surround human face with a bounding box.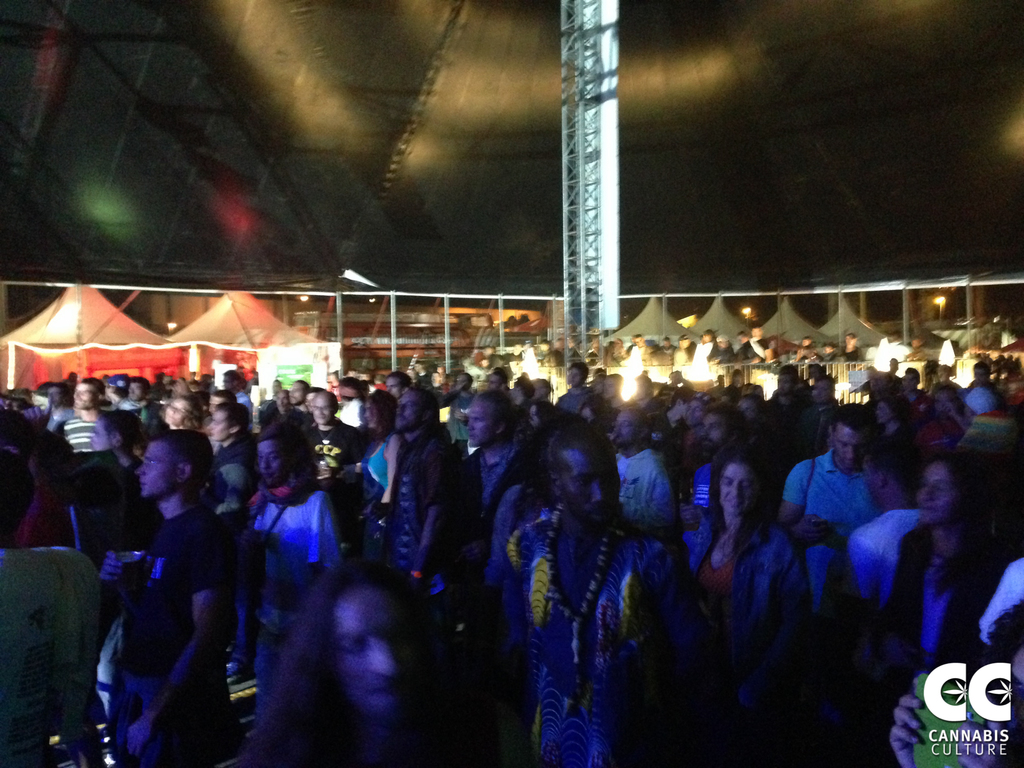
box(533, 413, 537, 424).
